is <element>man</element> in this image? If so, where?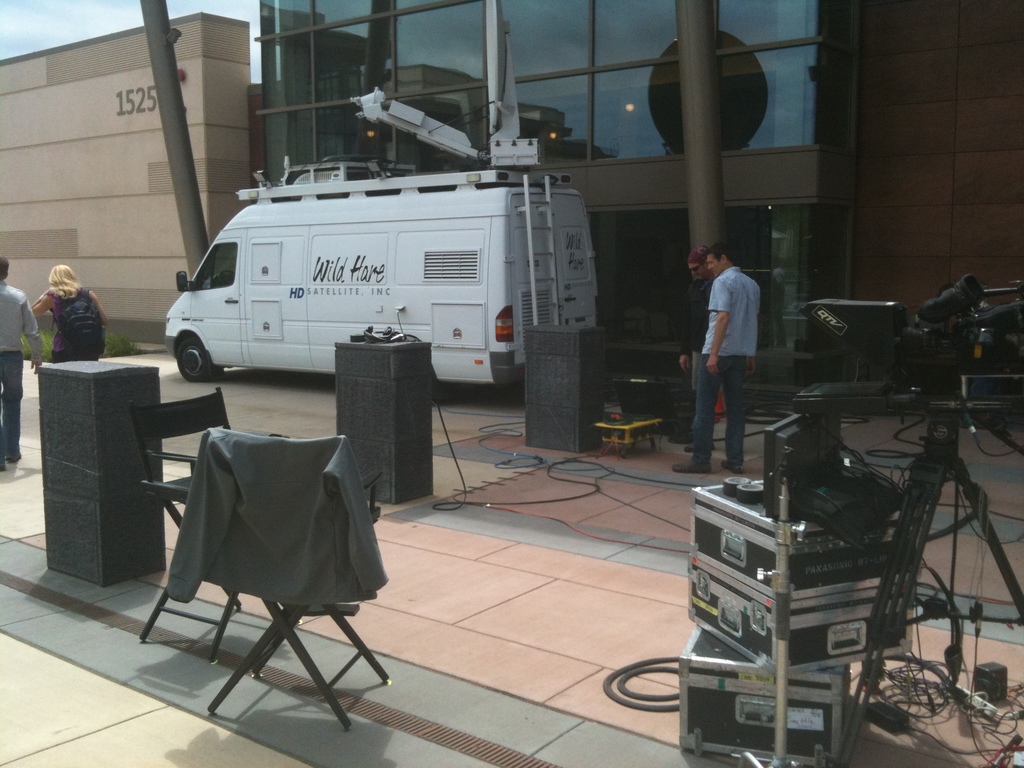
Yes, at (x1=672, y1=244, x2=732, y2=451).
